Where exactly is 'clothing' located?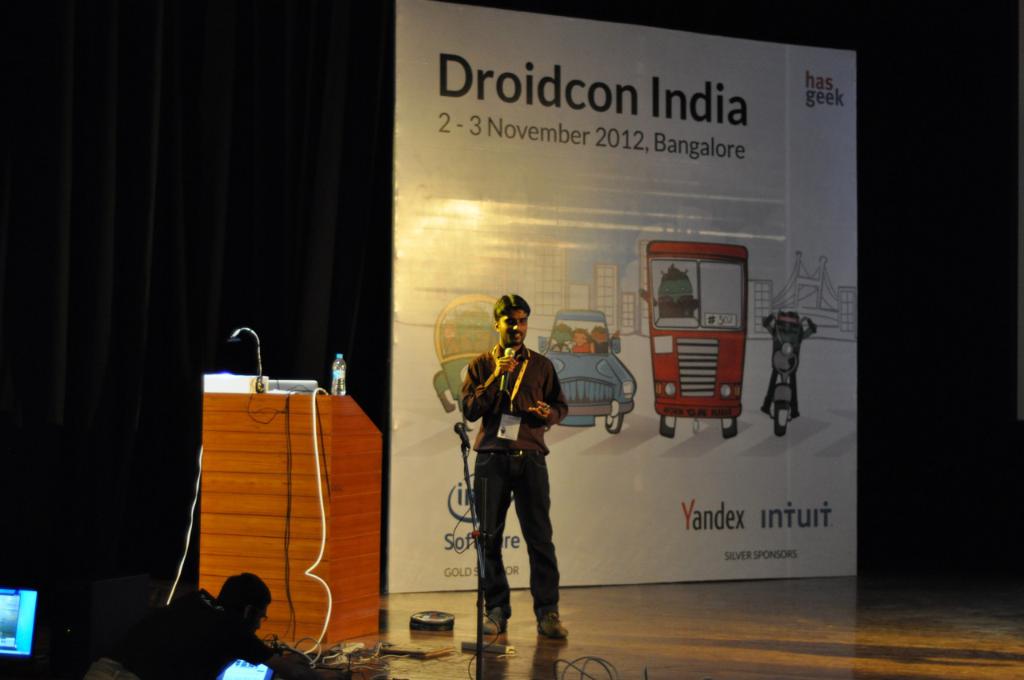
Its bounding box is bbox=[451, 306, 578, 628].
